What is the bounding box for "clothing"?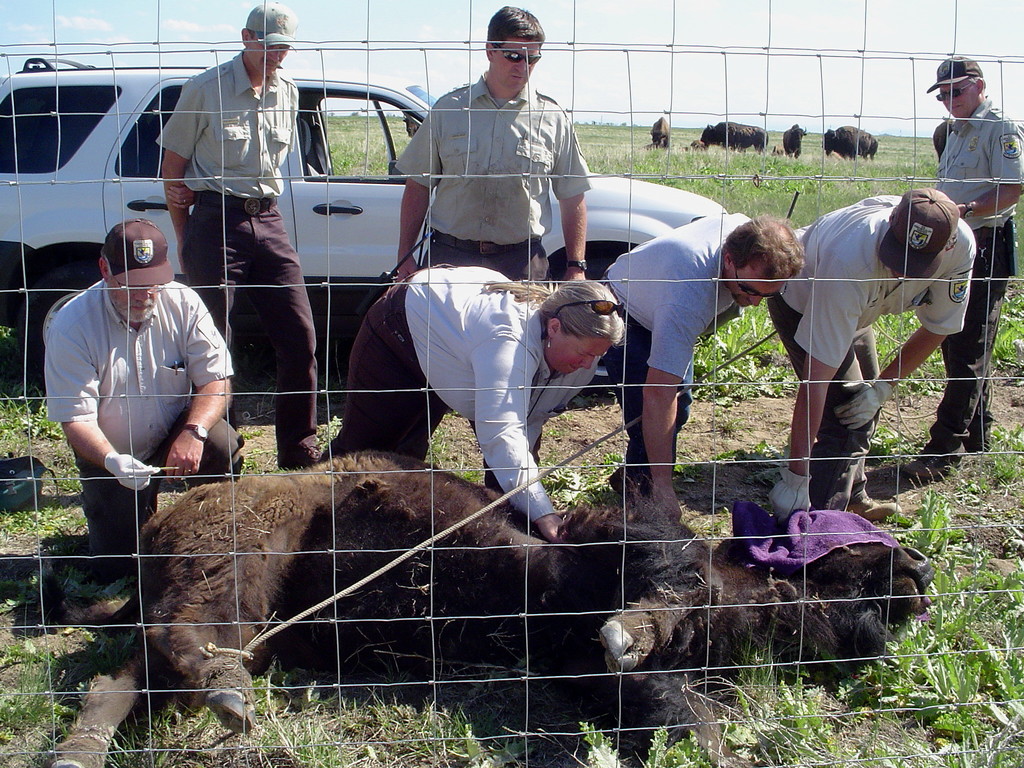
bbox=[44, 277, 241, 569].
